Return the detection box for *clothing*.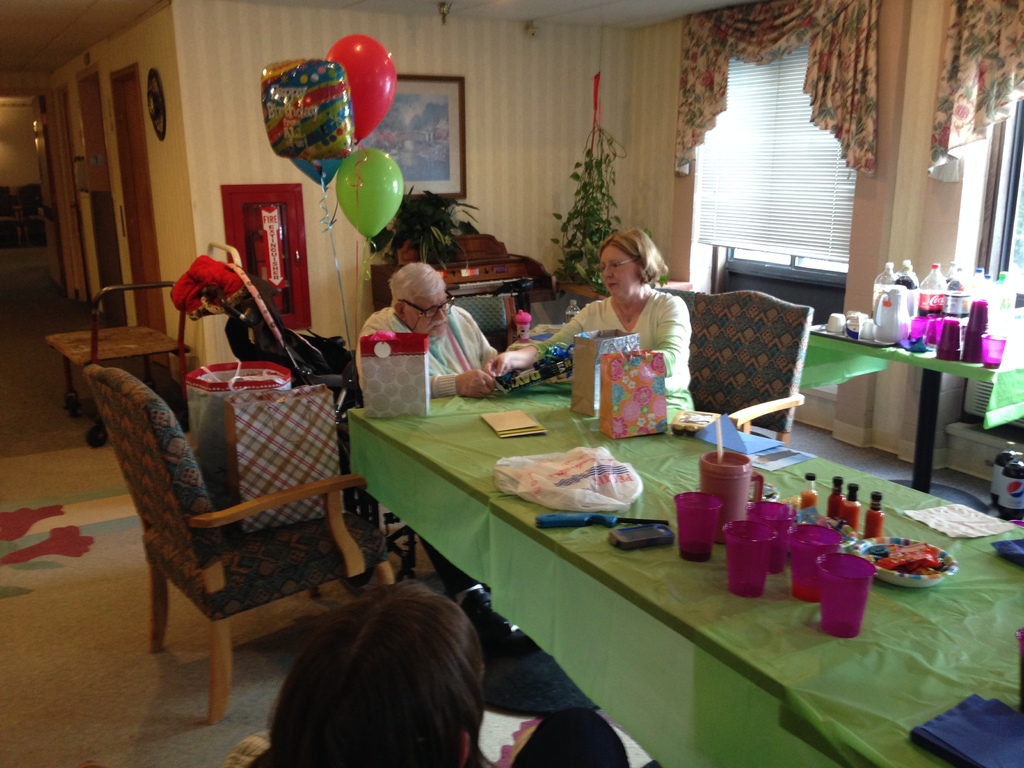
bbox=(237, 705, 633, 767).
